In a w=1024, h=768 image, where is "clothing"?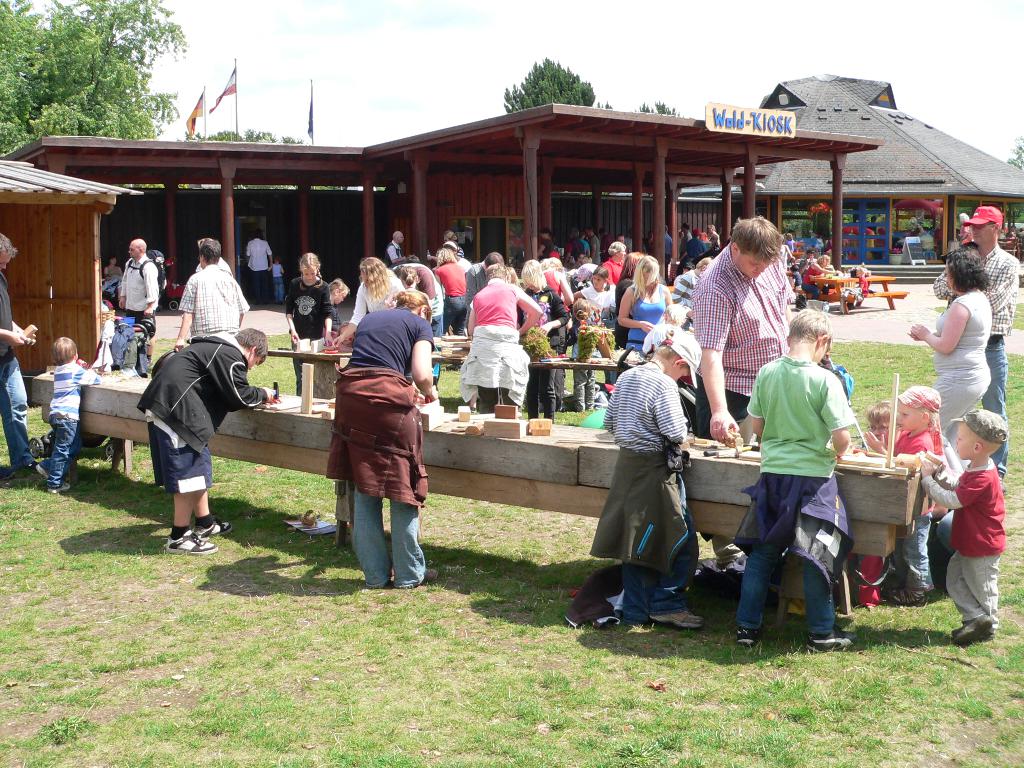
left=178, top=266, right=252, bottom=339.
